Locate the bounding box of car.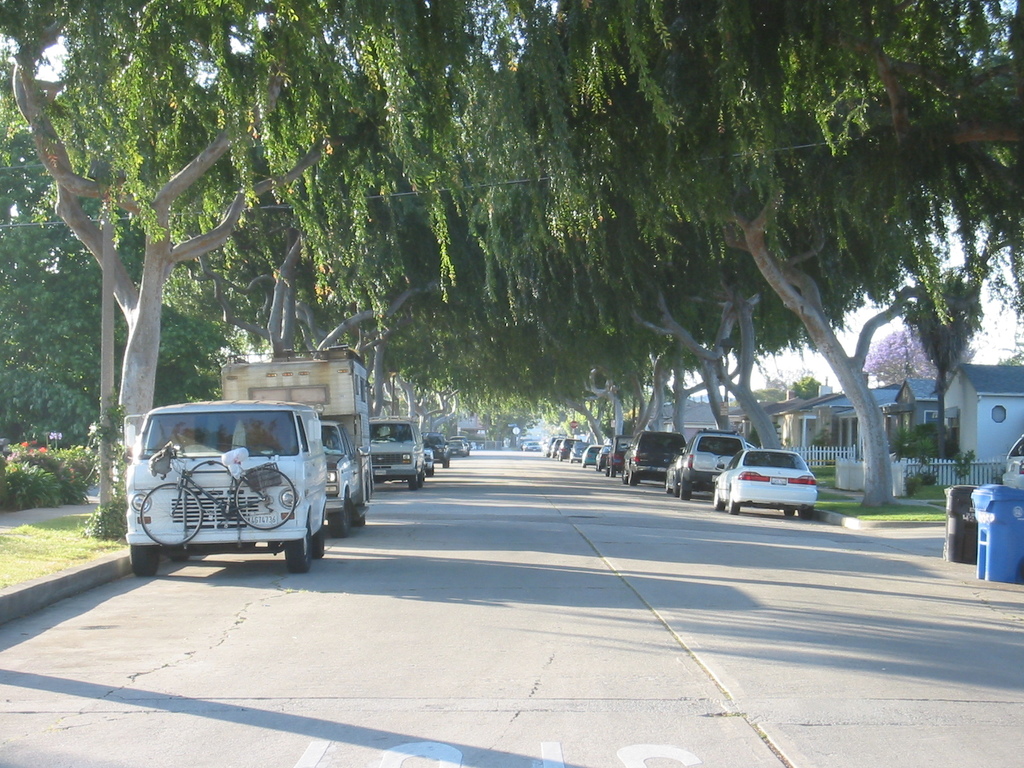
Bounding box: select_region(424, 438, 433, 476).
